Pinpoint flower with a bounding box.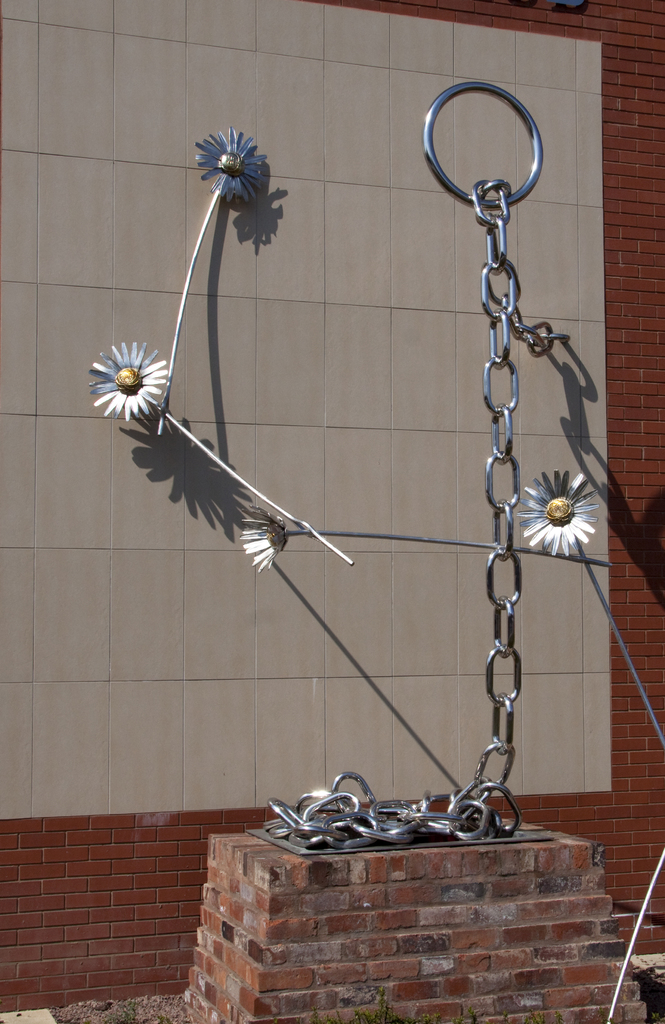
bbox=(191, 119, 266, 198).
